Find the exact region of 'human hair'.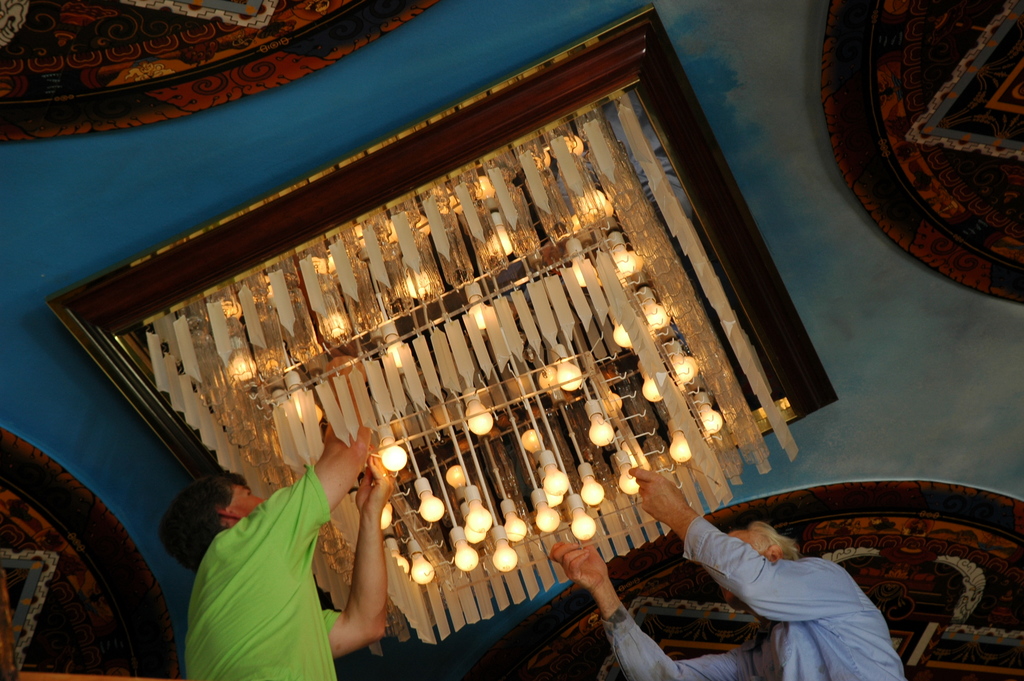
Exact region: 742, 518, 801, 562.
